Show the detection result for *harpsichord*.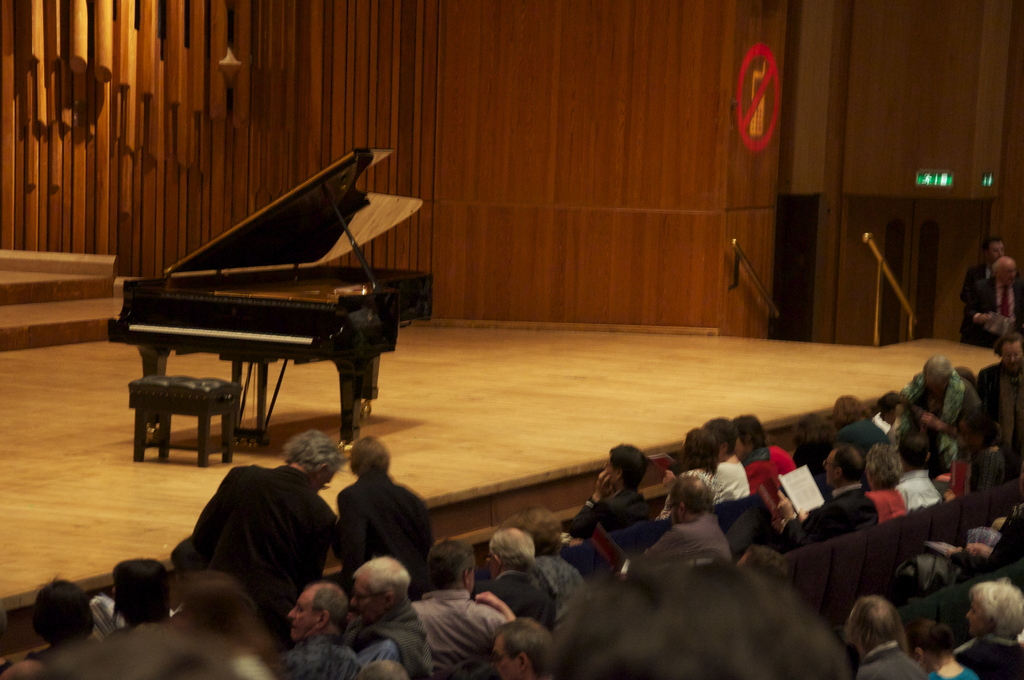
[left=106, top=146, right=436, bottom=449].
